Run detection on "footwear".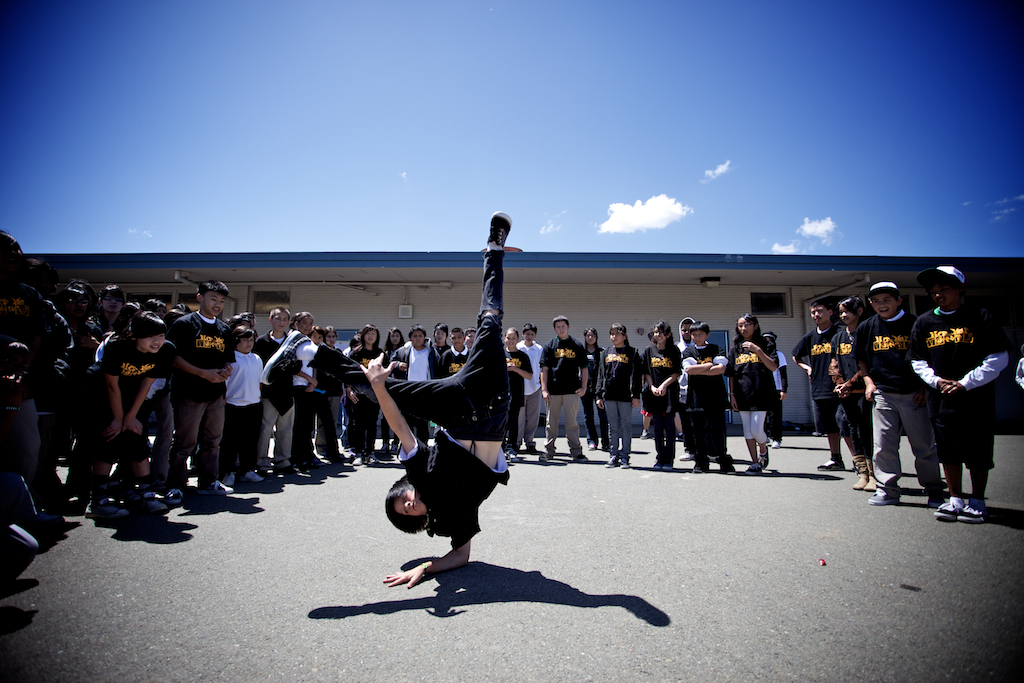
Result: bbox=(171, 489, 182, 503).
